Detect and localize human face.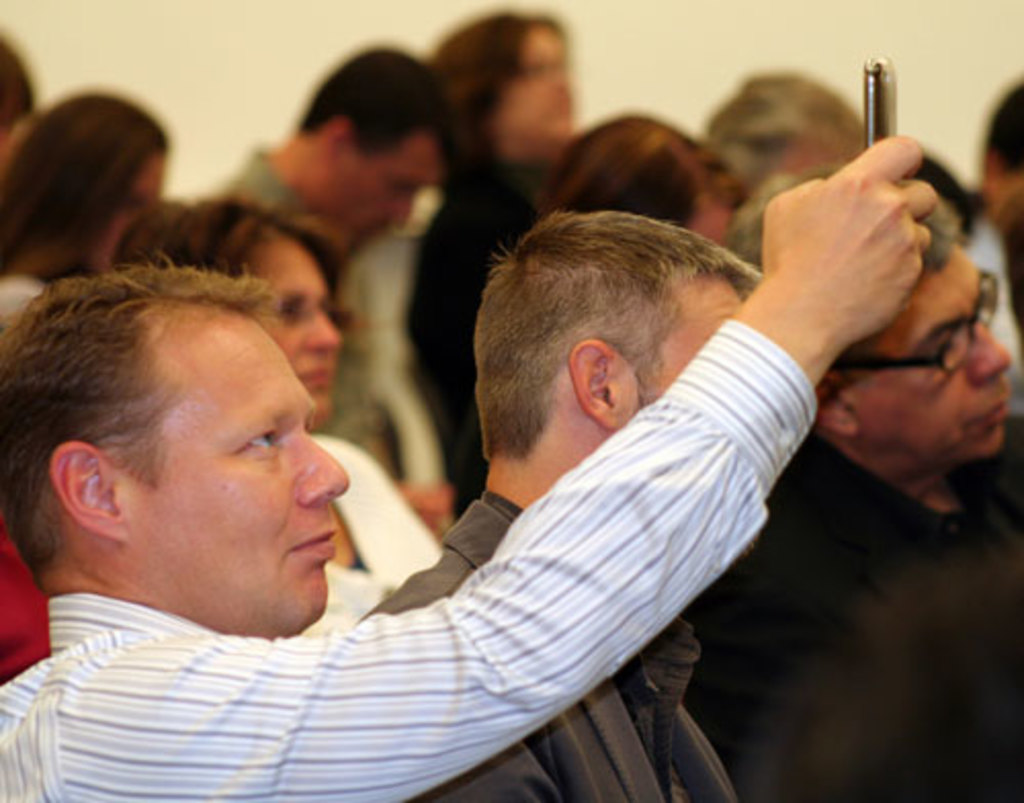
Localized at BBox(256, 240, 342, 424).
